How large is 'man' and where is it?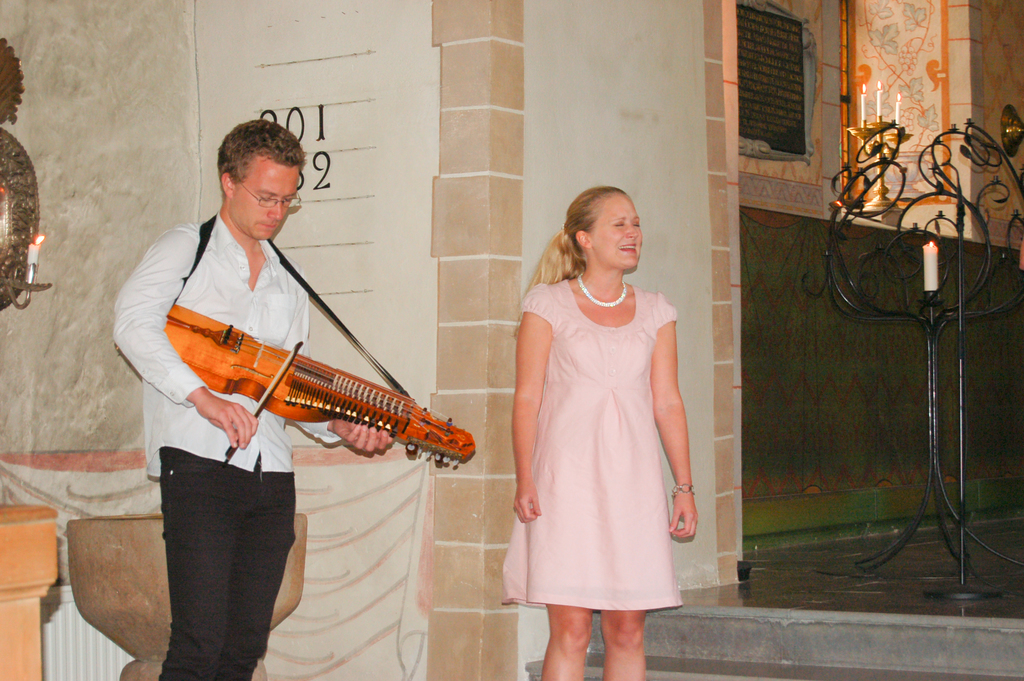
Bounding box: l=106, t=120, r=392, b=680.
